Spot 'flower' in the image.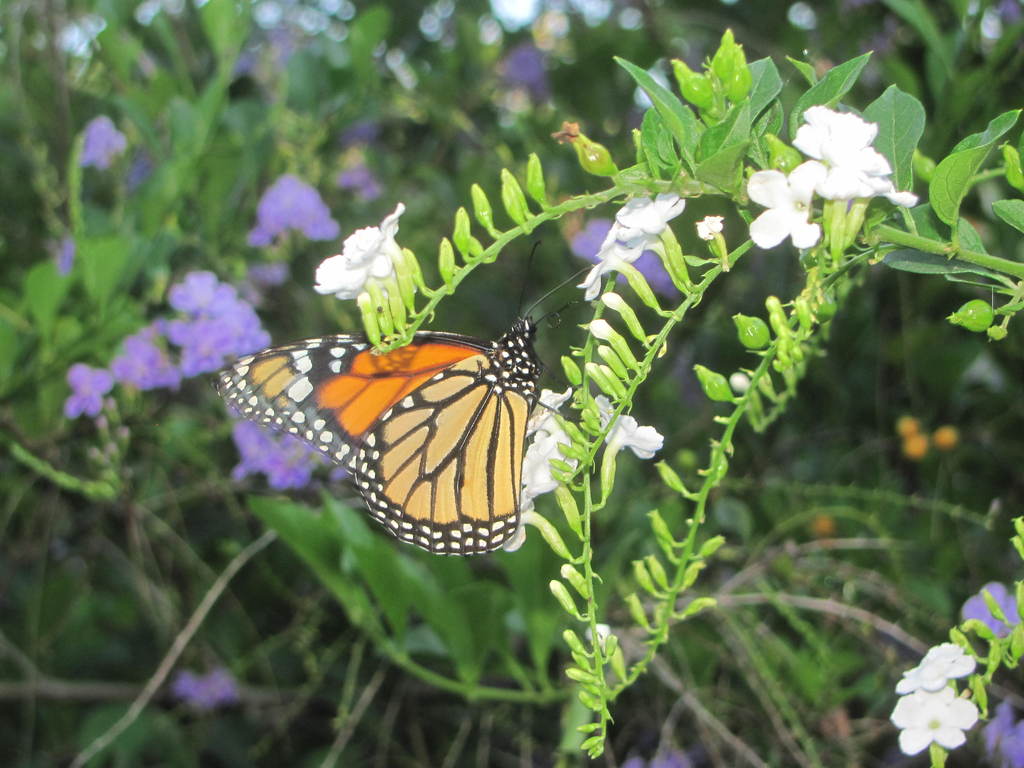
'flower' found at [left=694, top=216, right=726, bottom=242].
